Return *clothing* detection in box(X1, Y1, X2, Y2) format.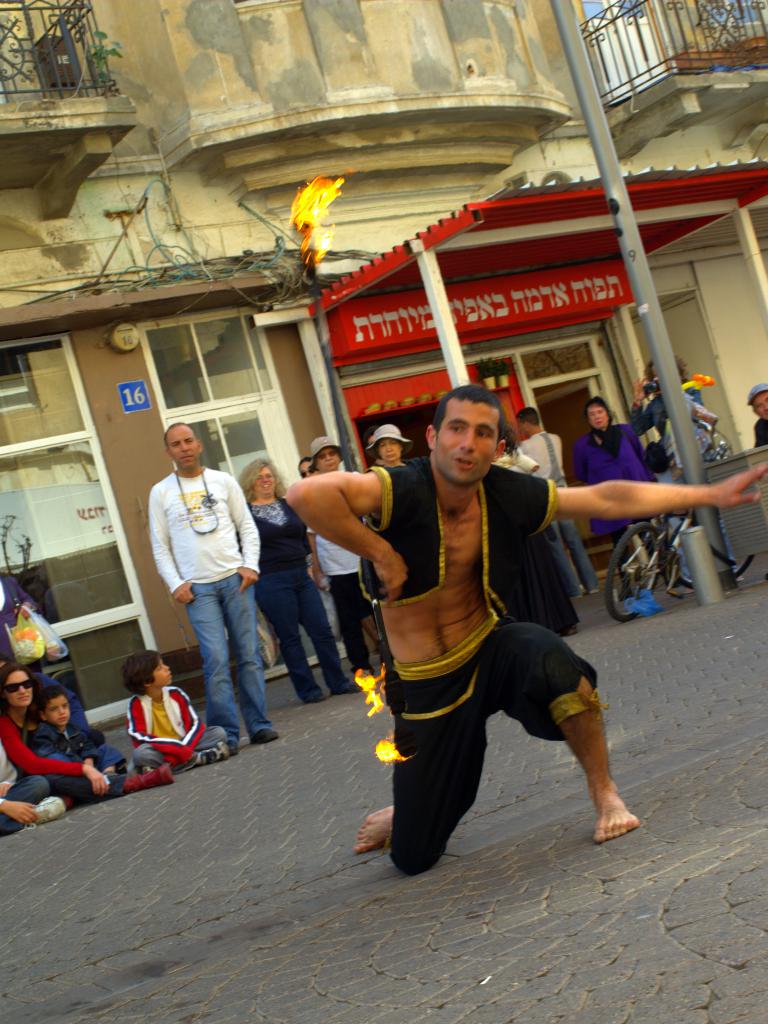
box(569, 428, 673, 509).
